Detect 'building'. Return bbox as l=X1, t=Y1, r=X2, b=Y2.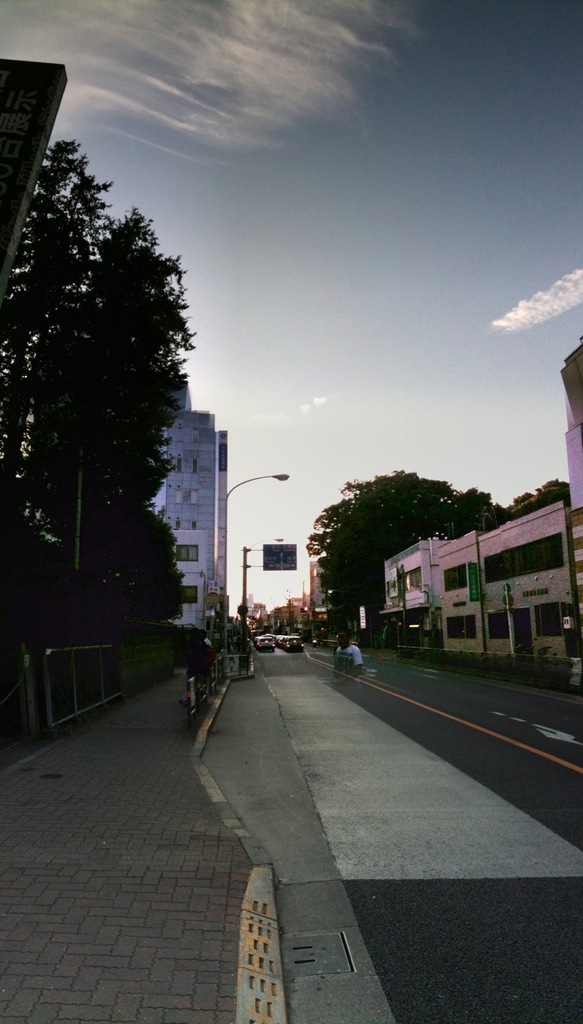
l=556, t=339, r=582, b=685.
